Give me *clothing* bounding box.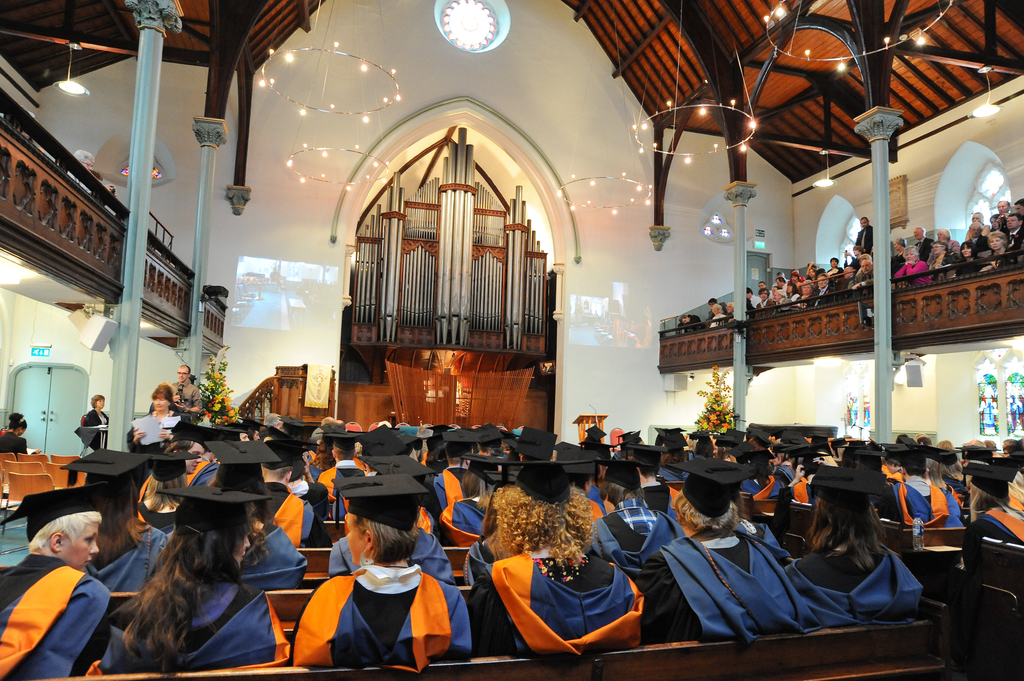
127,412,174,475.
